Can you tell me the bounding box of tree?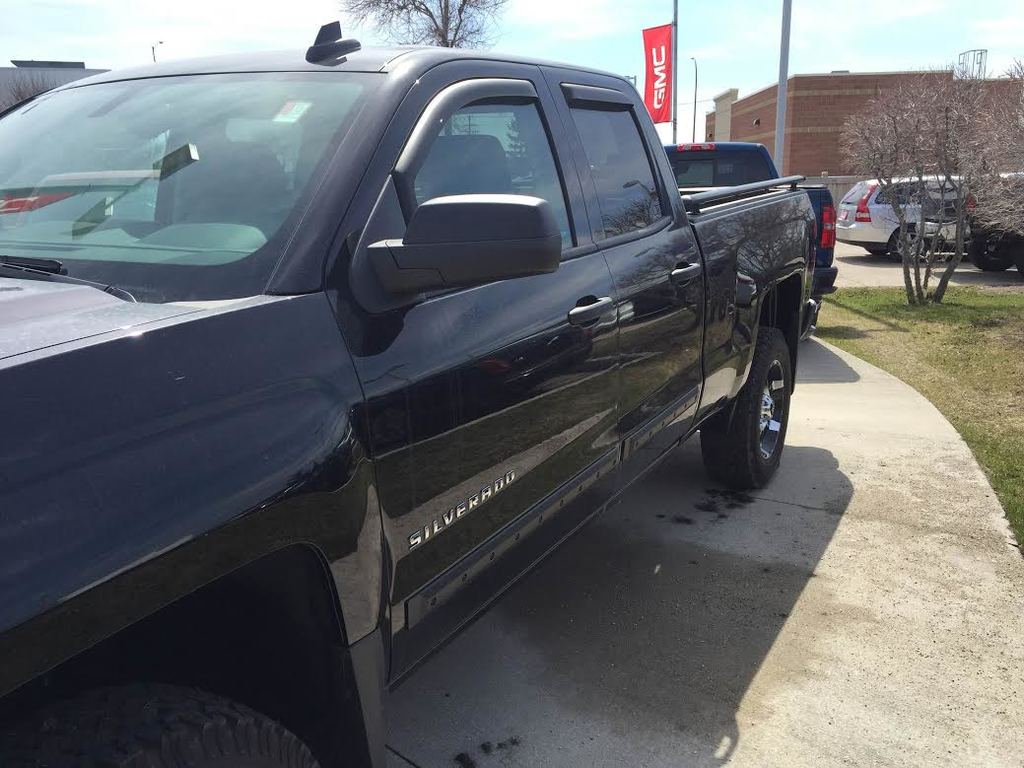
[left=333, top=0, right=511, bottom=45].
